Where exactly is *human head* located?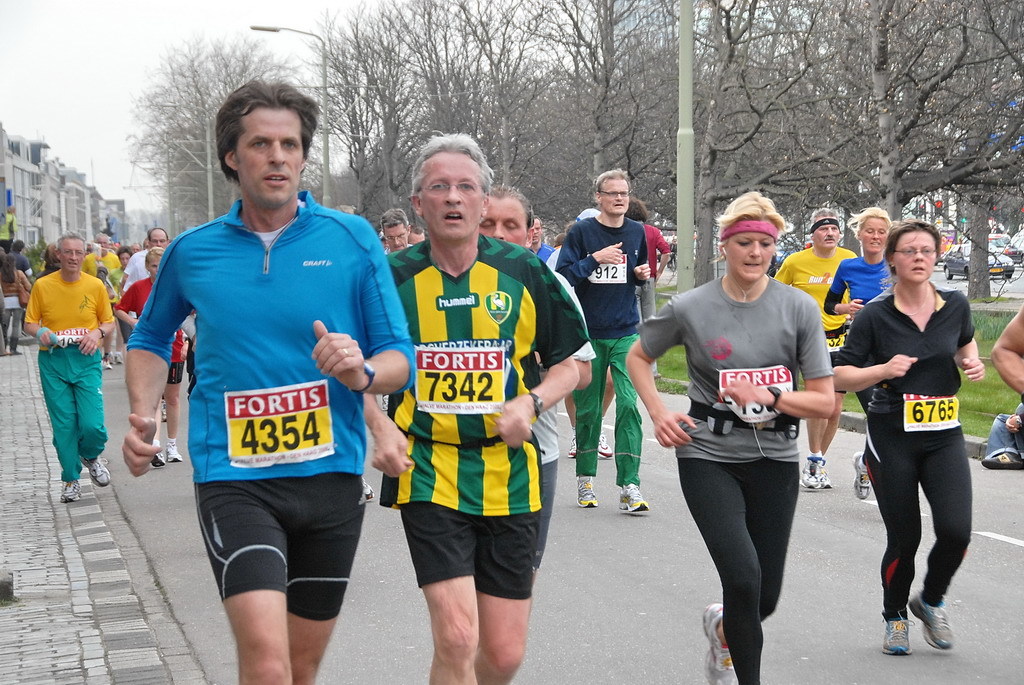
Its bounding box is (846,205,892,254).
